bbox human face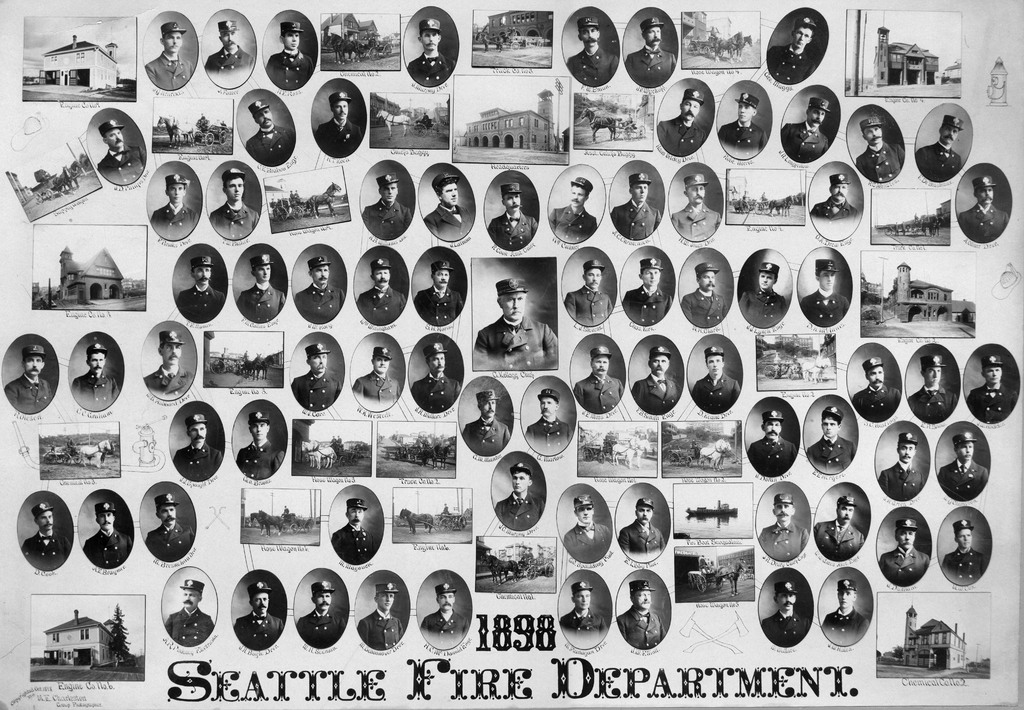
l=166, t=32, r=184, b=54
